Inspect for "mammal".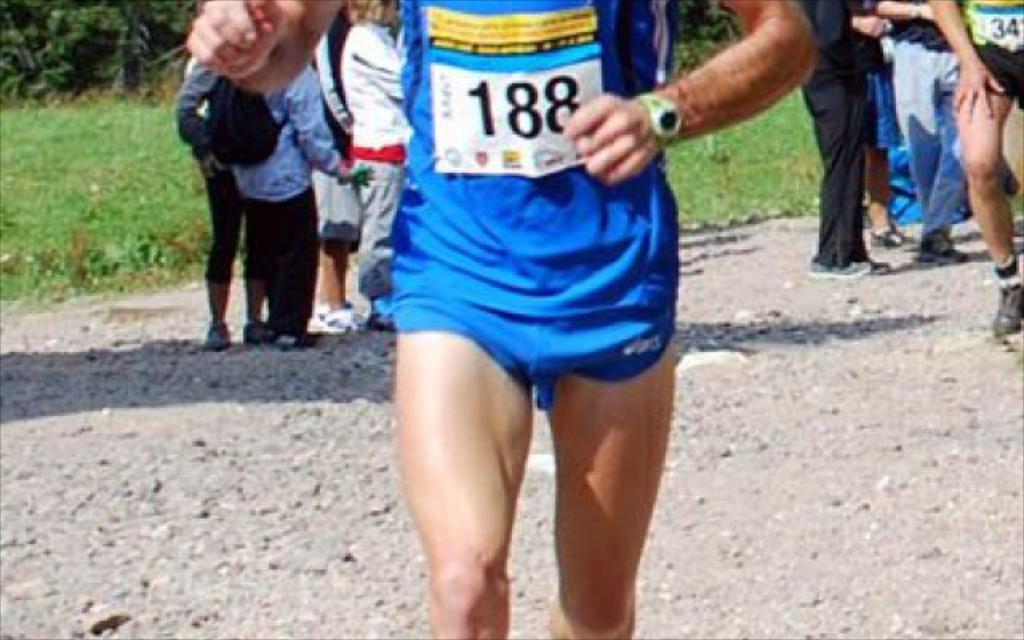
Inspection: [862, 0, 971, 269].
